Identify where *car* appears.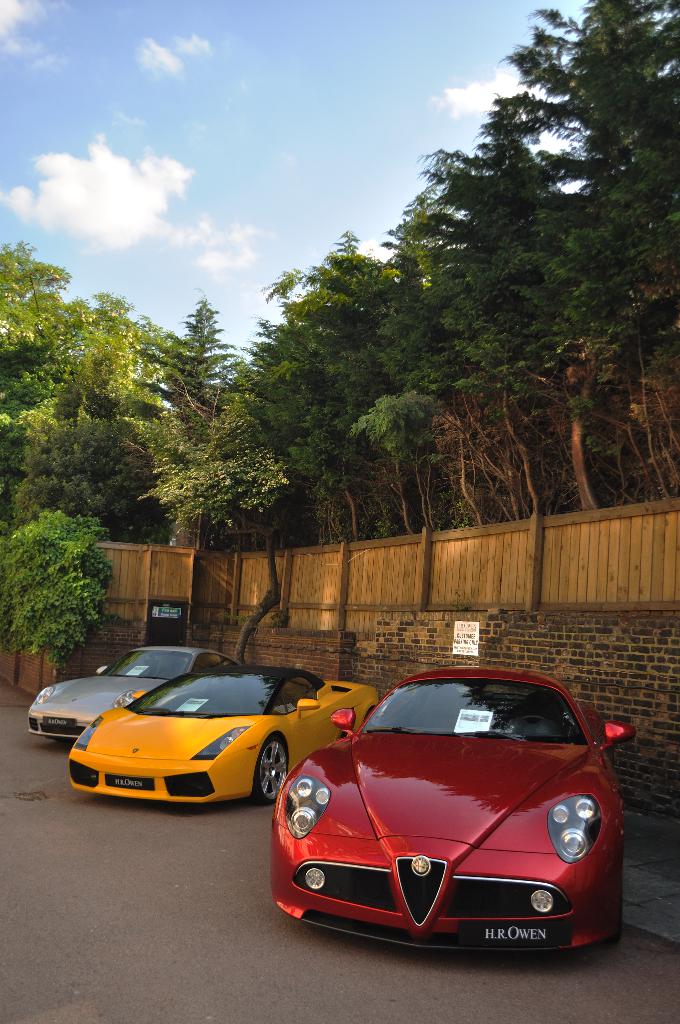
Appears at BBox(63, 655, 378, 800).
